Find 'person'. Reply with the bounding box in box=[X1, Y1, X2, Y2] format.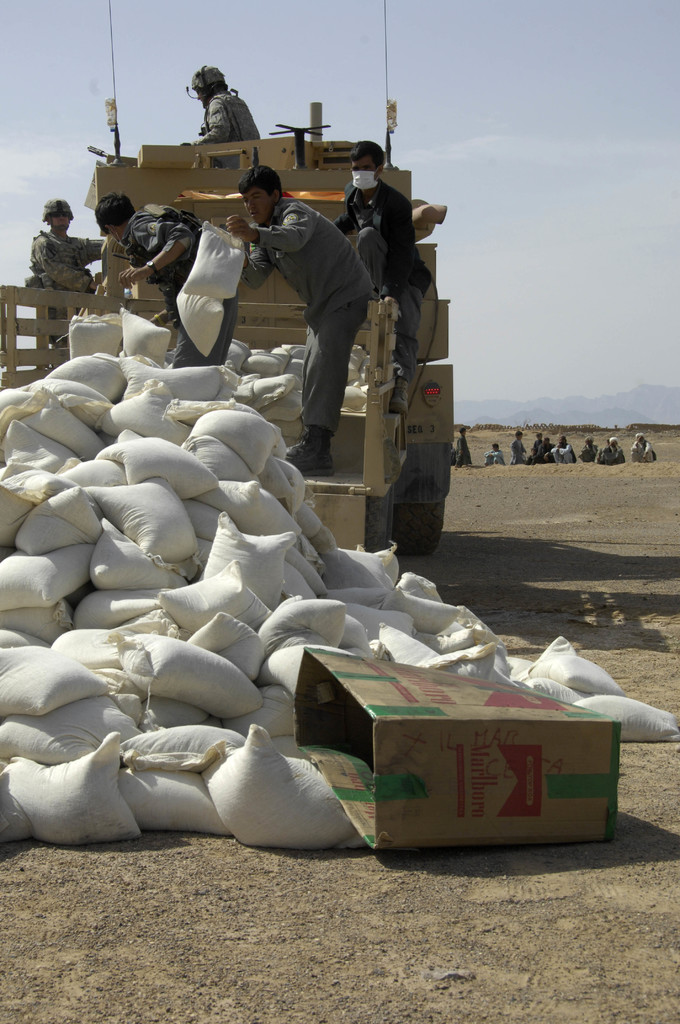
box=[182, 67, 259, 170].
